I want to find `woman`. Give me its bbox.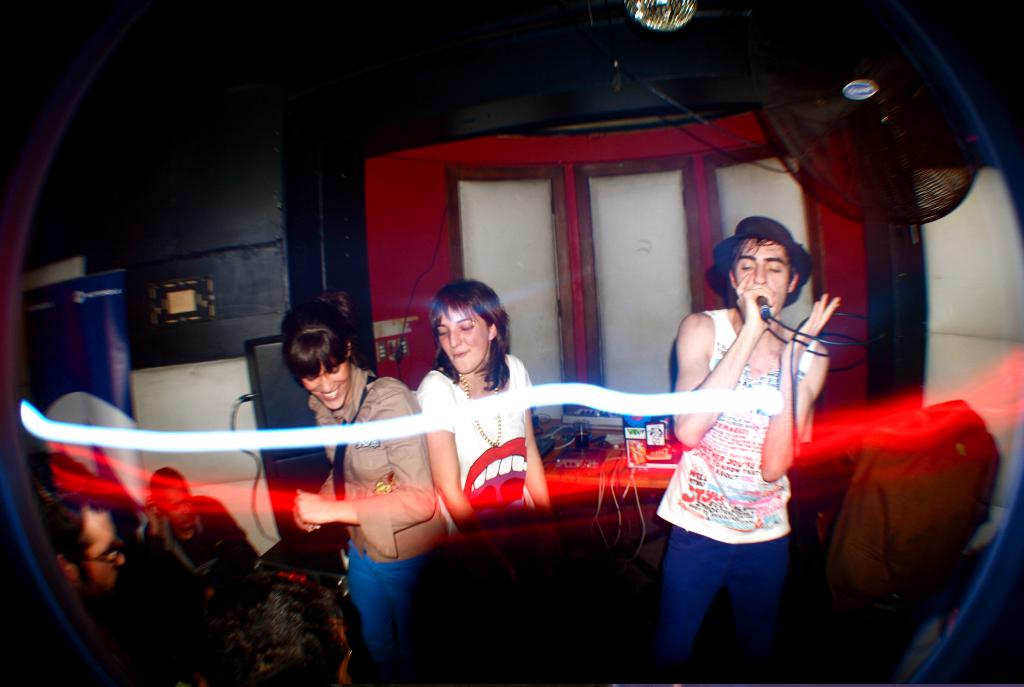
[left=415, top=285, right=561, bottom=544].
